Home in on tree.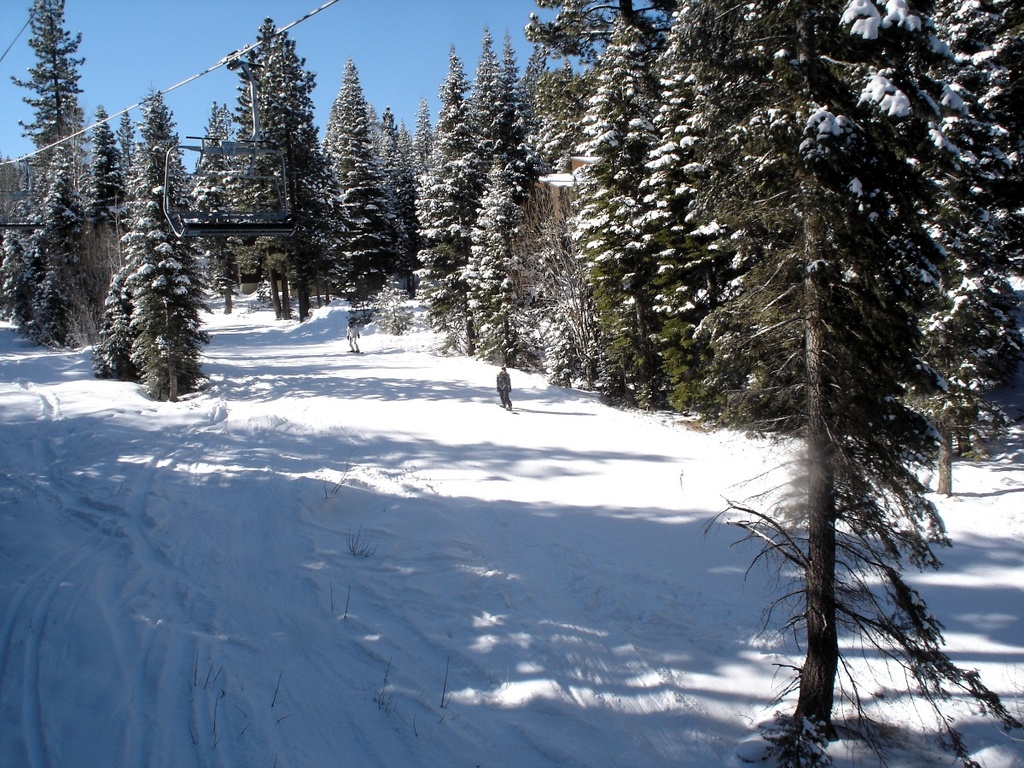
Homed in at pyautogui.locateOnScreen(35, 154, 87, 353).
